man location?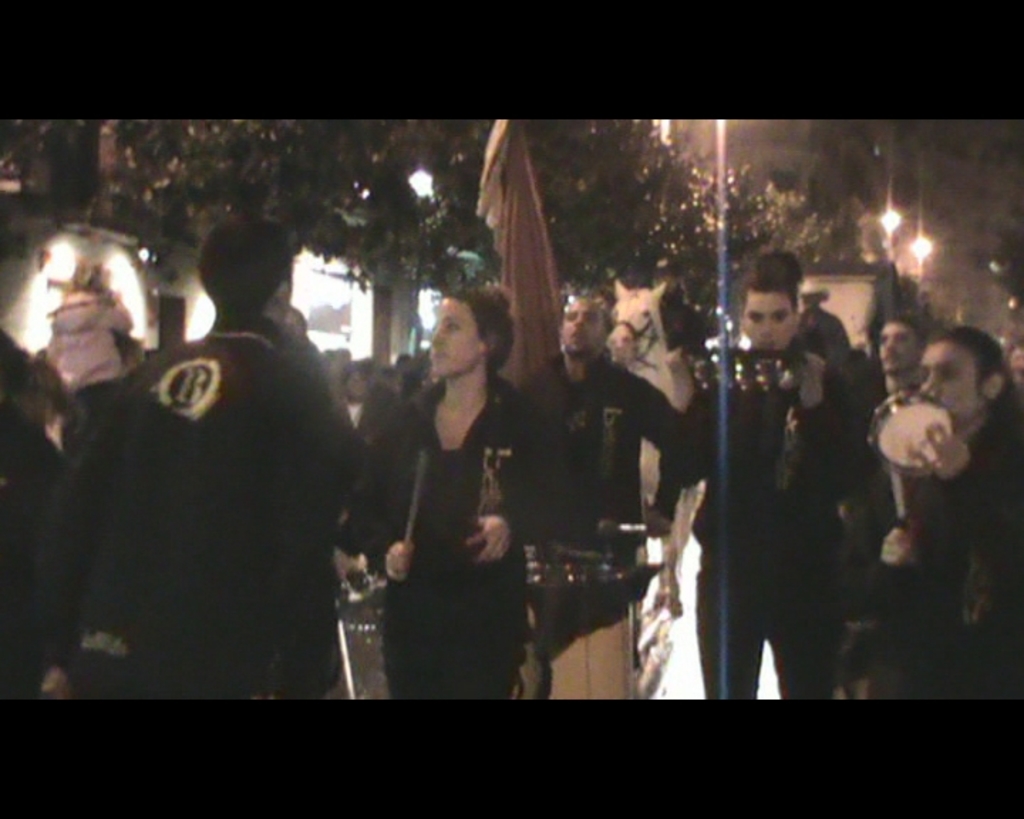
[838,321,917,697]
